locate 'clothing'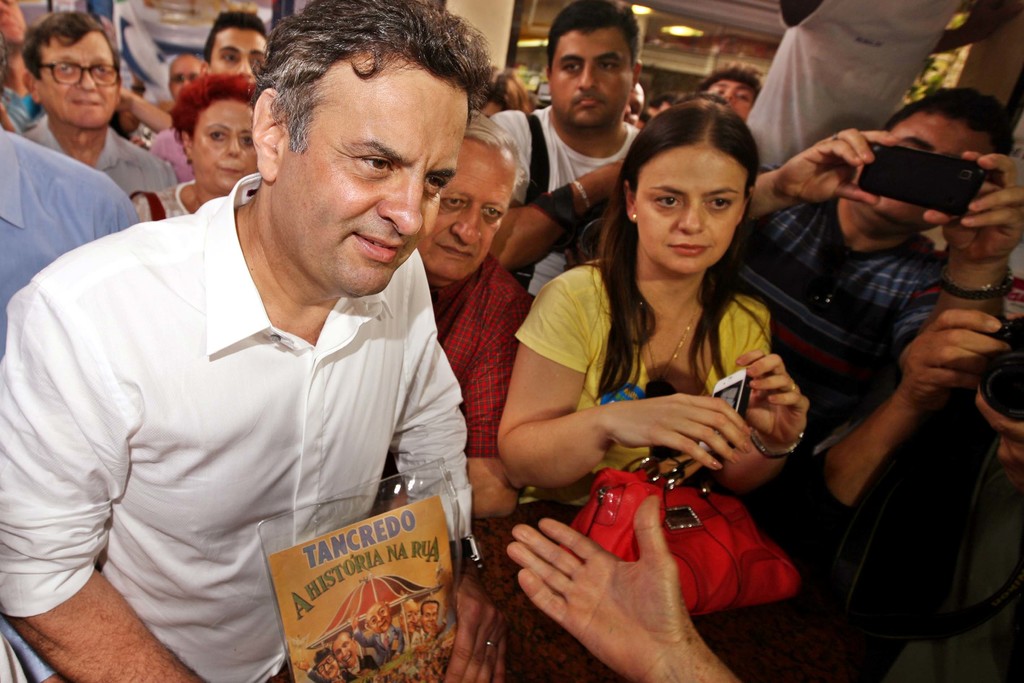
[x1=0, y1=169, x2=476, y2=682]
